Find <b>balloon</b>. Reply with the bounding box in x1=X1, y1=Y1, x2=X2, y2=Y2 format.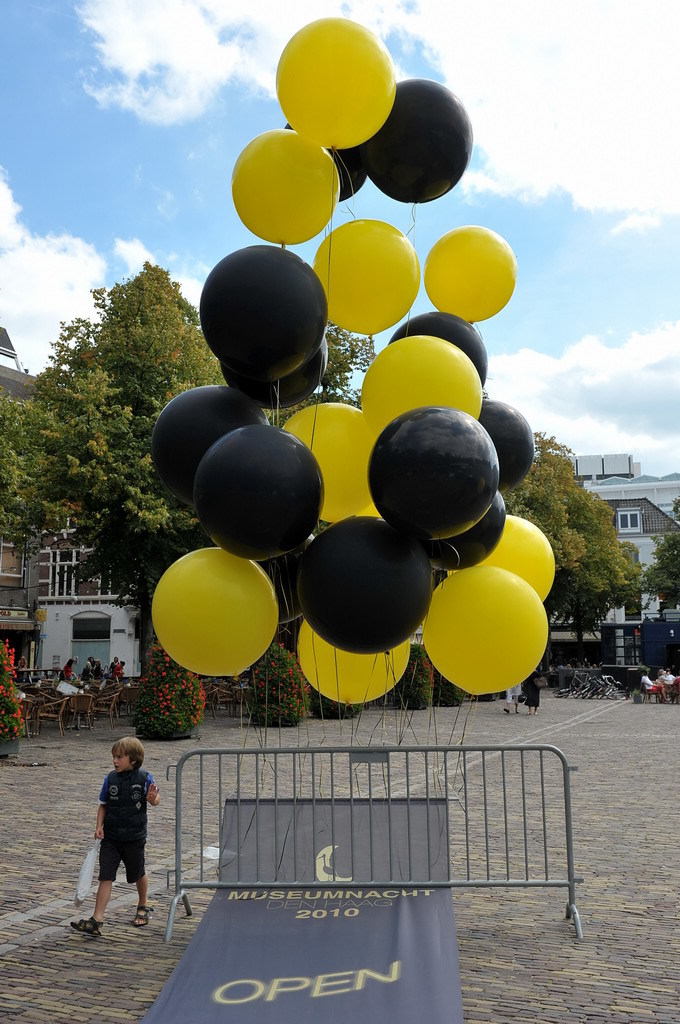
x1=204, y1=237, x2=326, y2=395.
